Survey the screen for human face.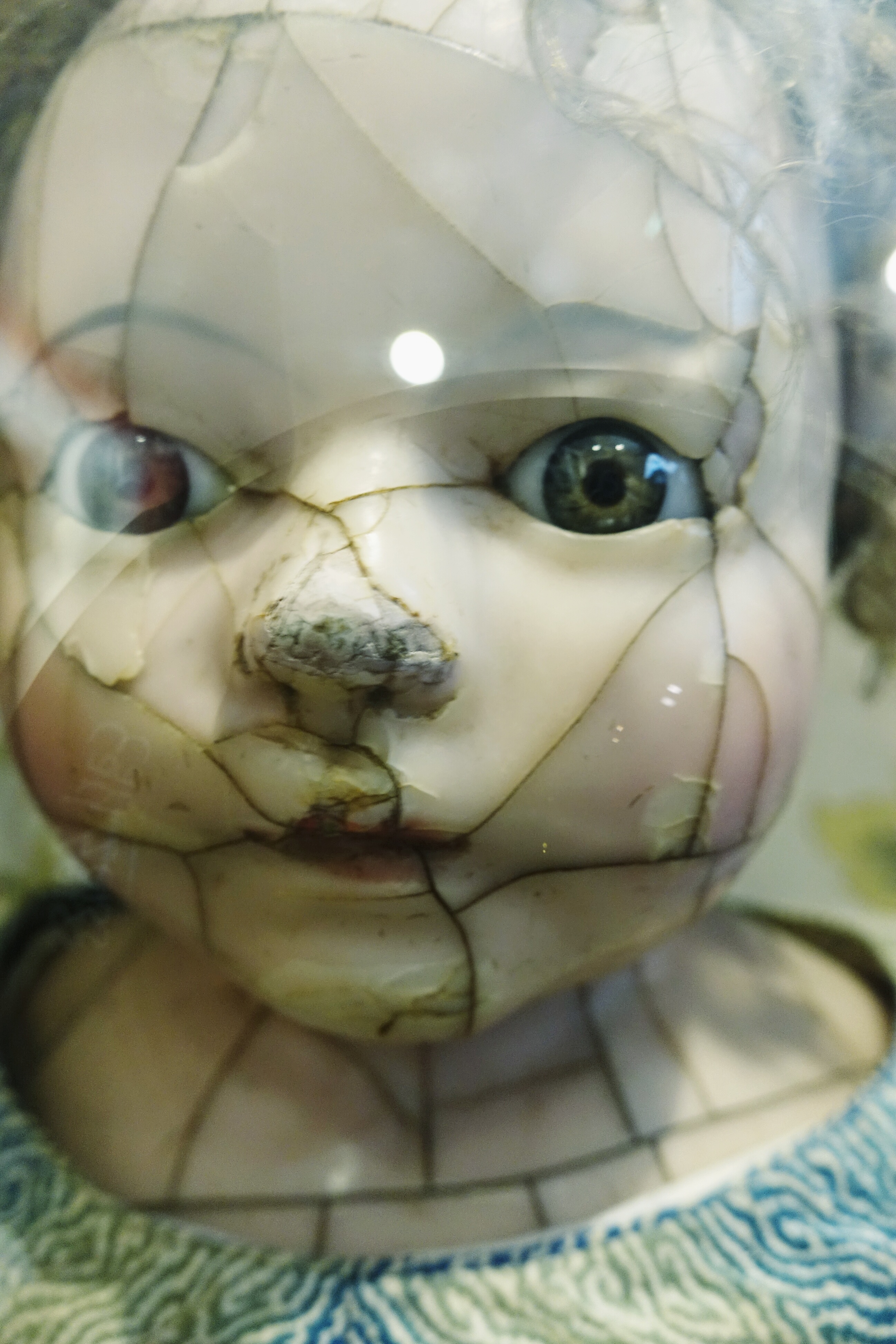
Survey found: 0, 23, 292, 352.
